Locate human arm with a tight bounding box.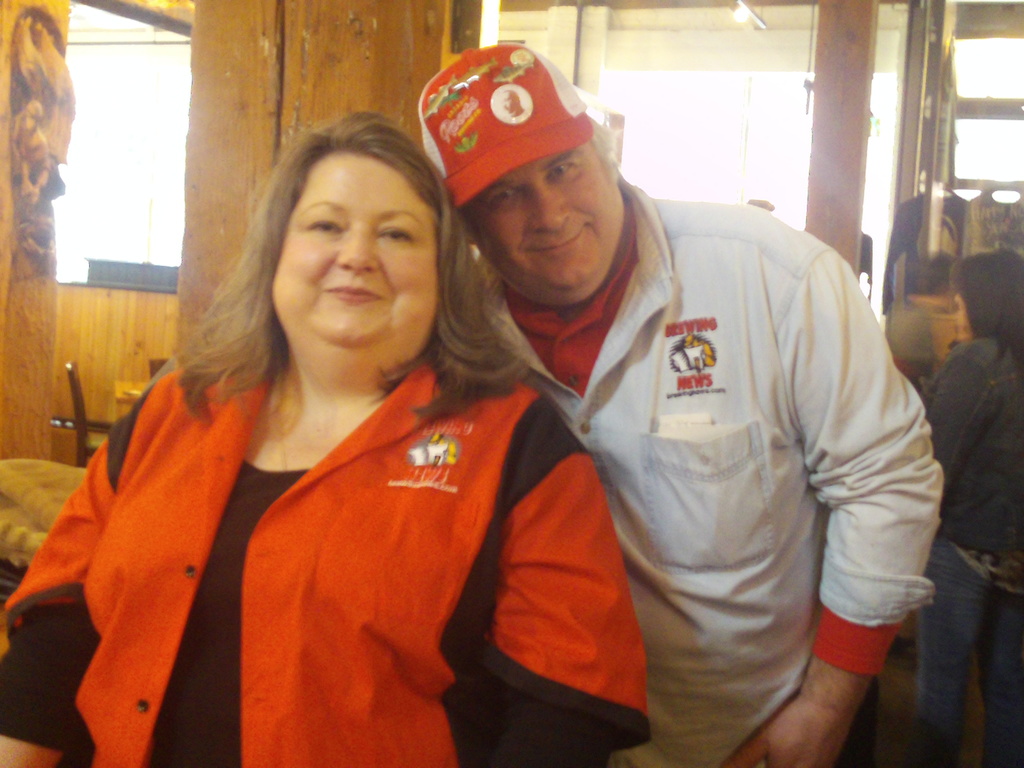
[0, 390, 149, 767].
